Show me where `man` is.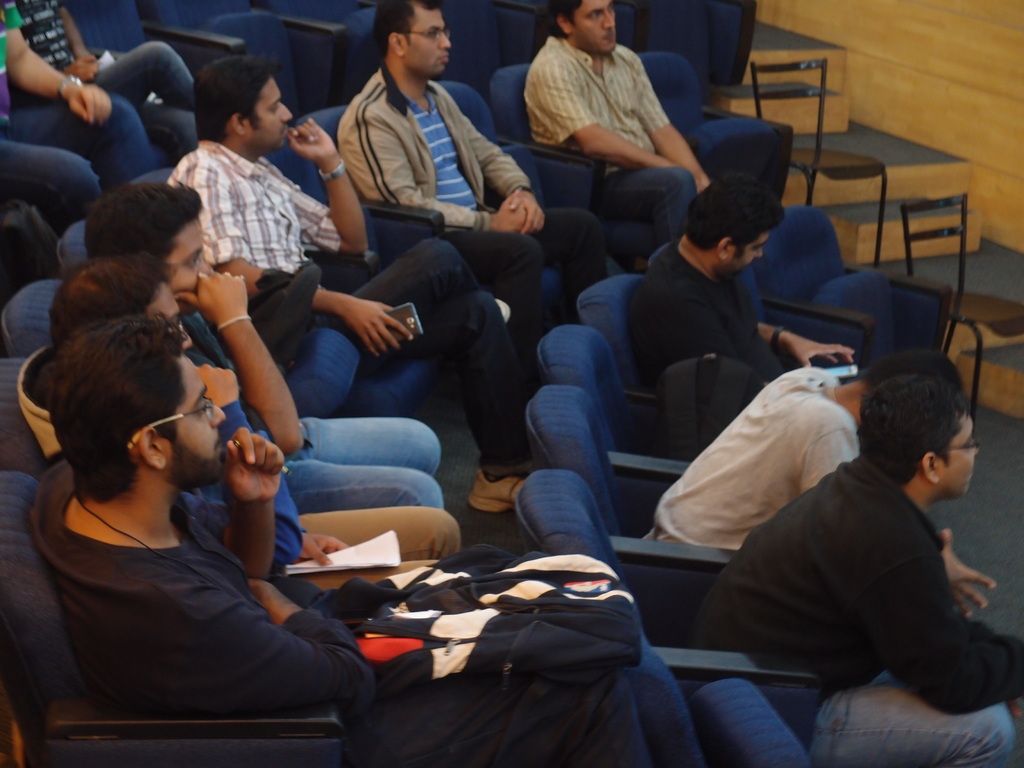
`man` is at (173, 56, 542, 522).
